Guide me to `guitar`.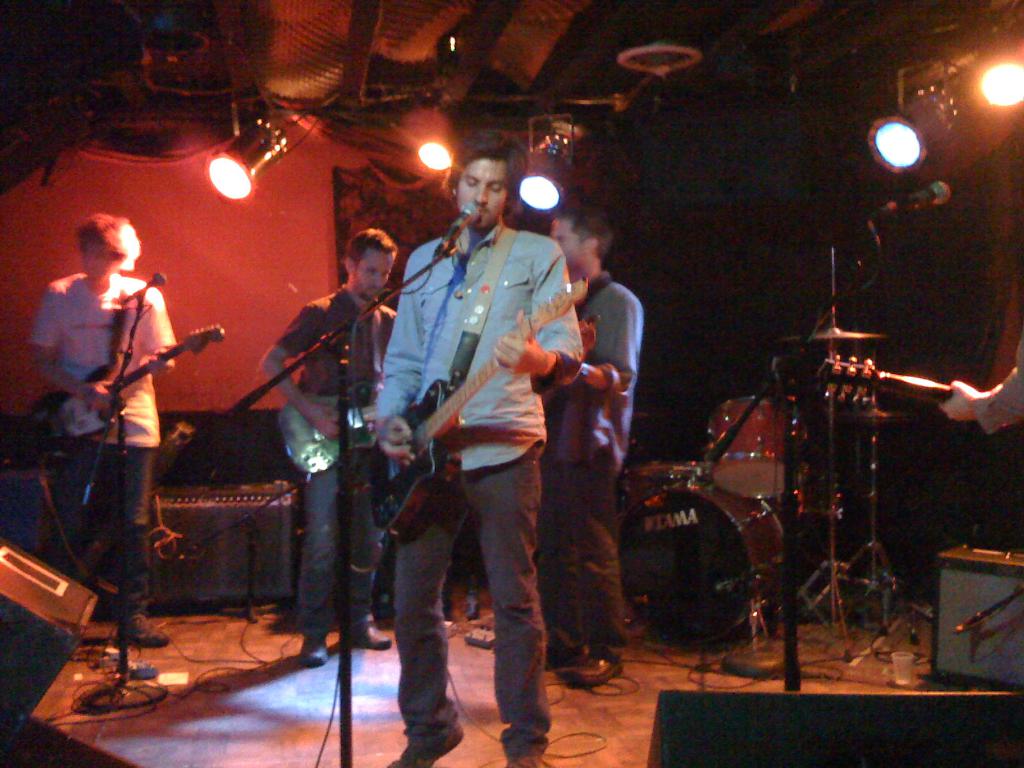
Guidance: crop(8, 315, 230, 490).
